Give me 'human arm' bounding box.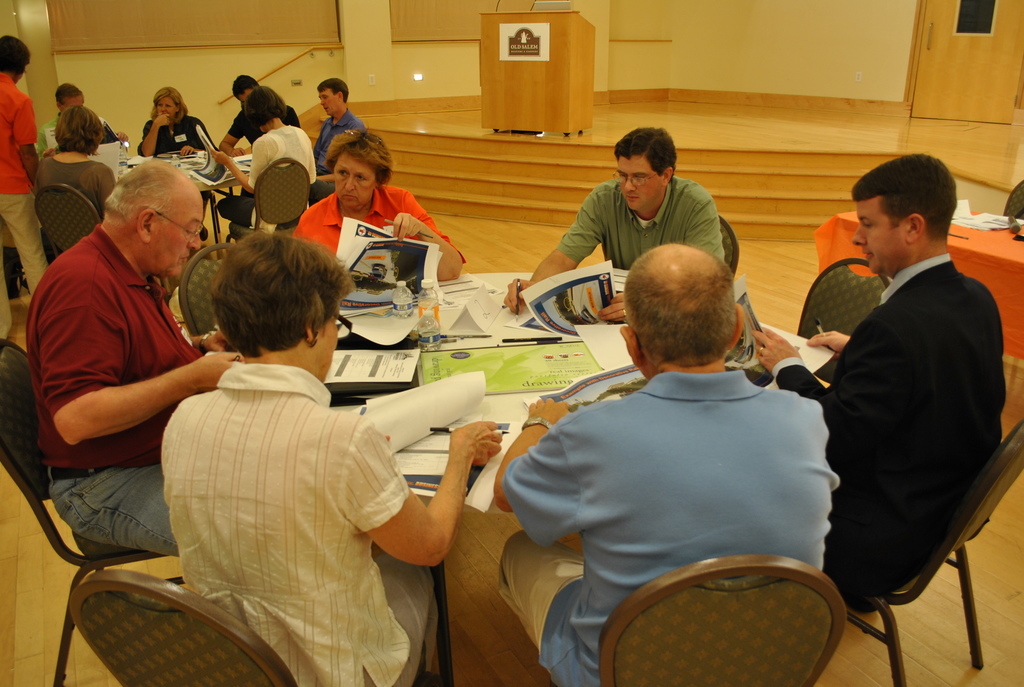
211:135:264:190.
